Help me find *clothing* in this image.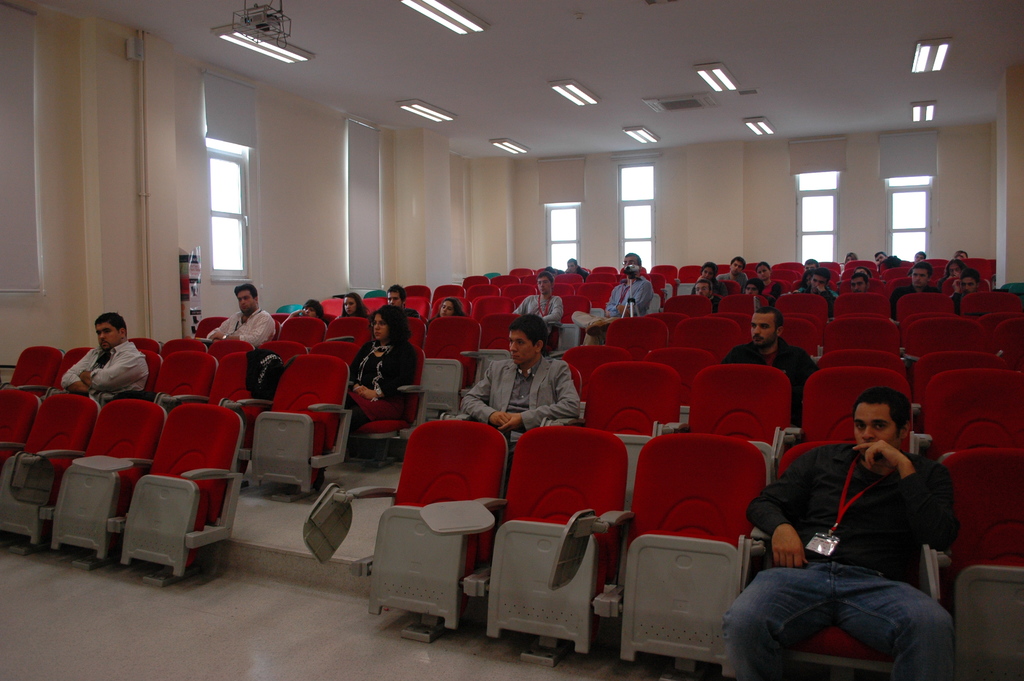
Found it: <bbox>336, 337, 415, 443</bbox>.
